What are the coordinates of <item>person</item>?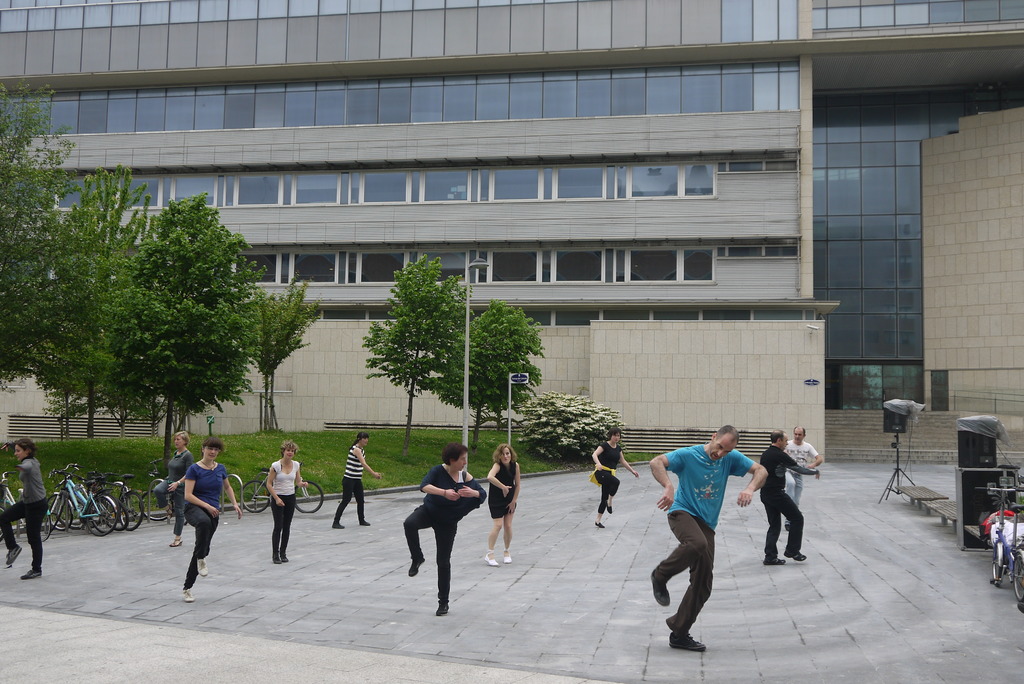
{"left": 184, "top": 436, "right": 244, "bottom": 603}.
